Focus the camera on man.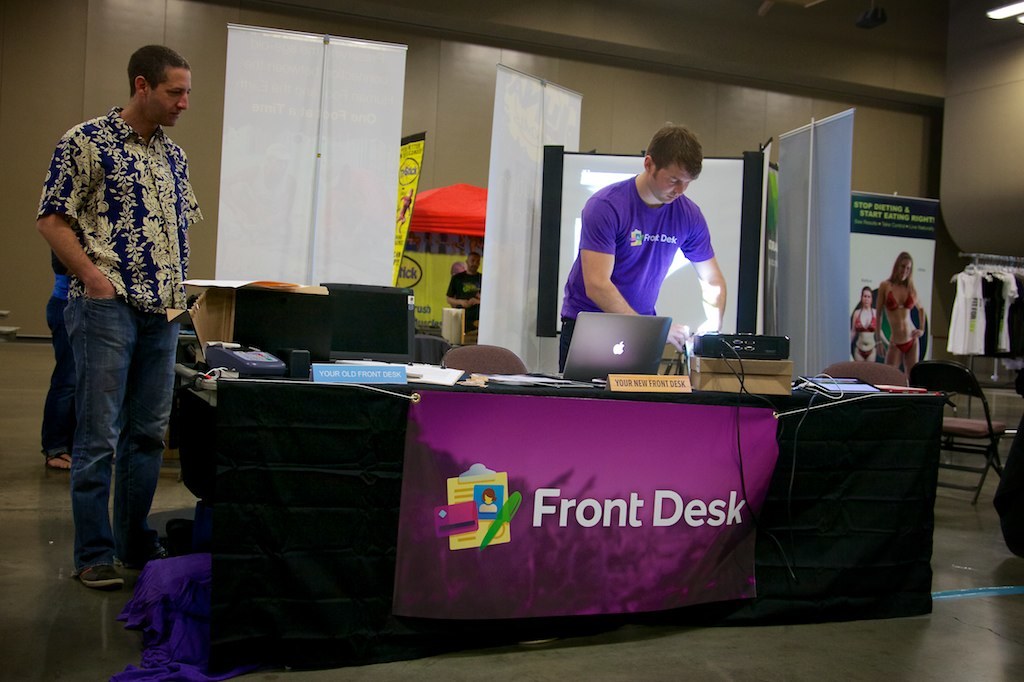
Focus region: crop(559, 122, 725, 372).
